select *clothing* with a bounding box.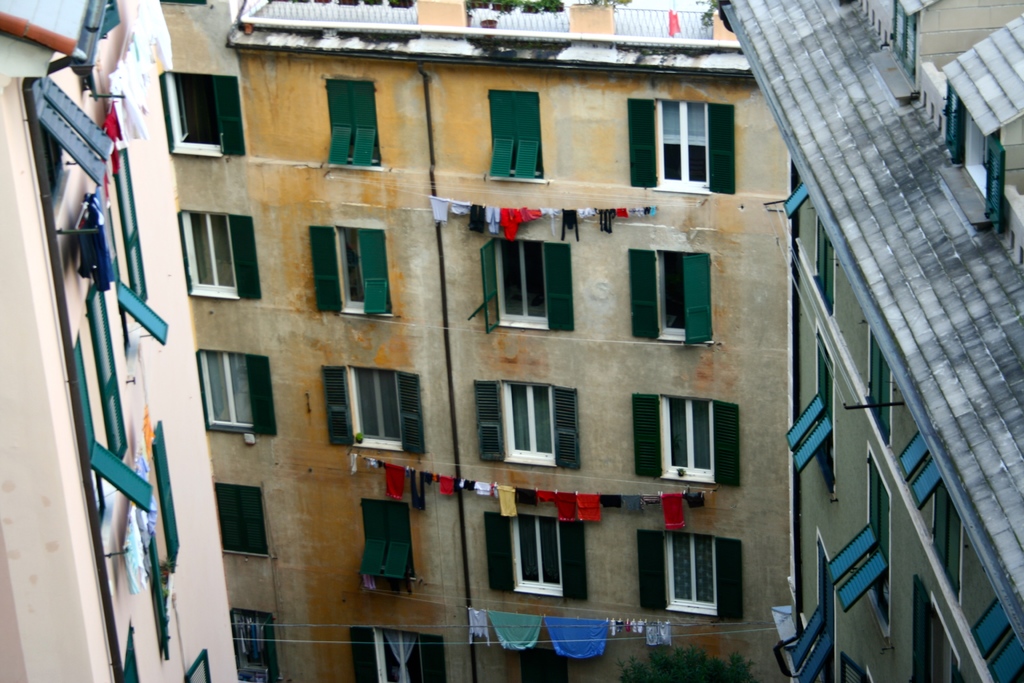
left=643, top=210, right=658, bottom=219.
